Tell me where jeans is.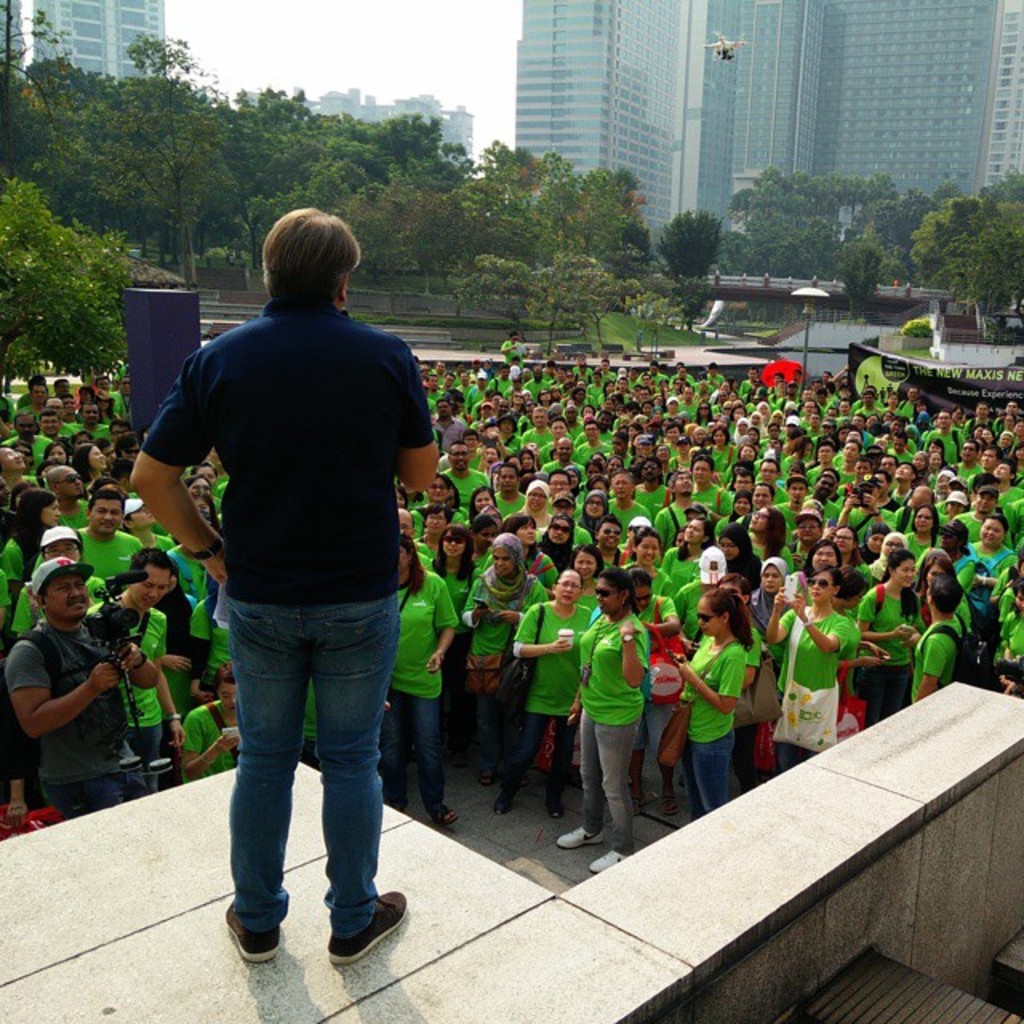
jeans is at <bbox>46, 773, 146, 816</bbox>.
